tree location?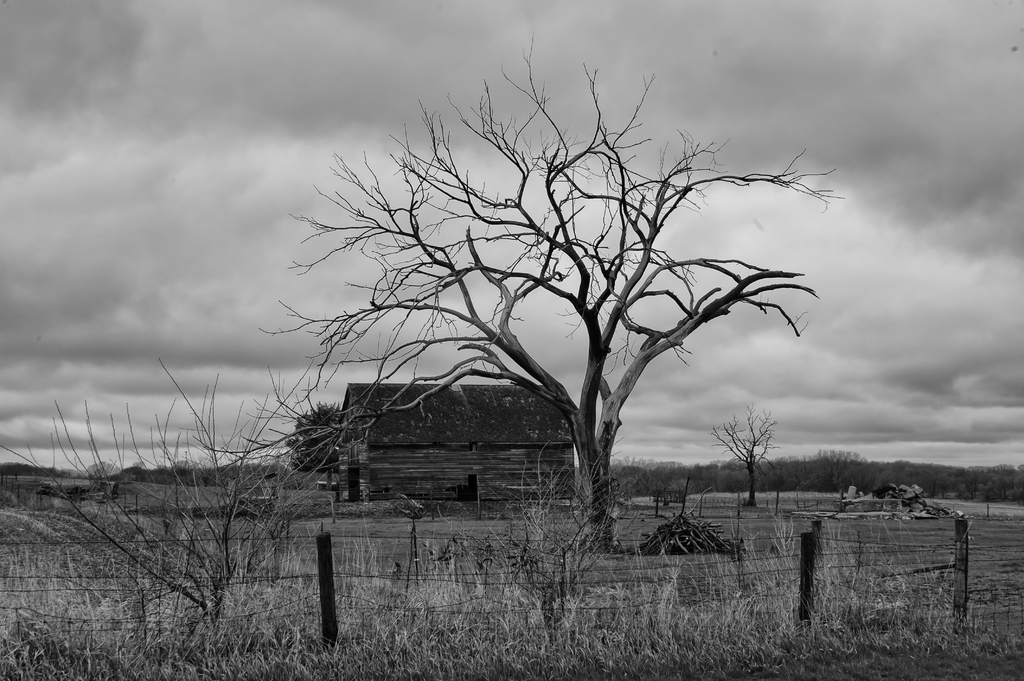
715 400 795 498
